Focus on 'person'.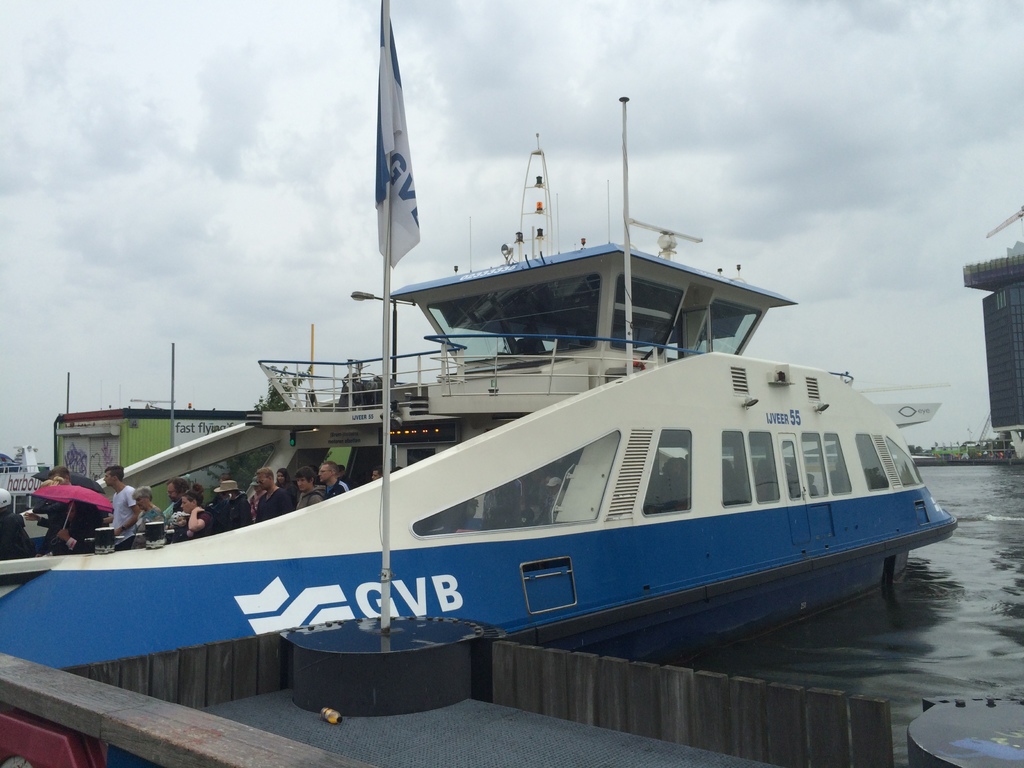
Focused at (x1=103, y1=463, x2=141, y2=537).
